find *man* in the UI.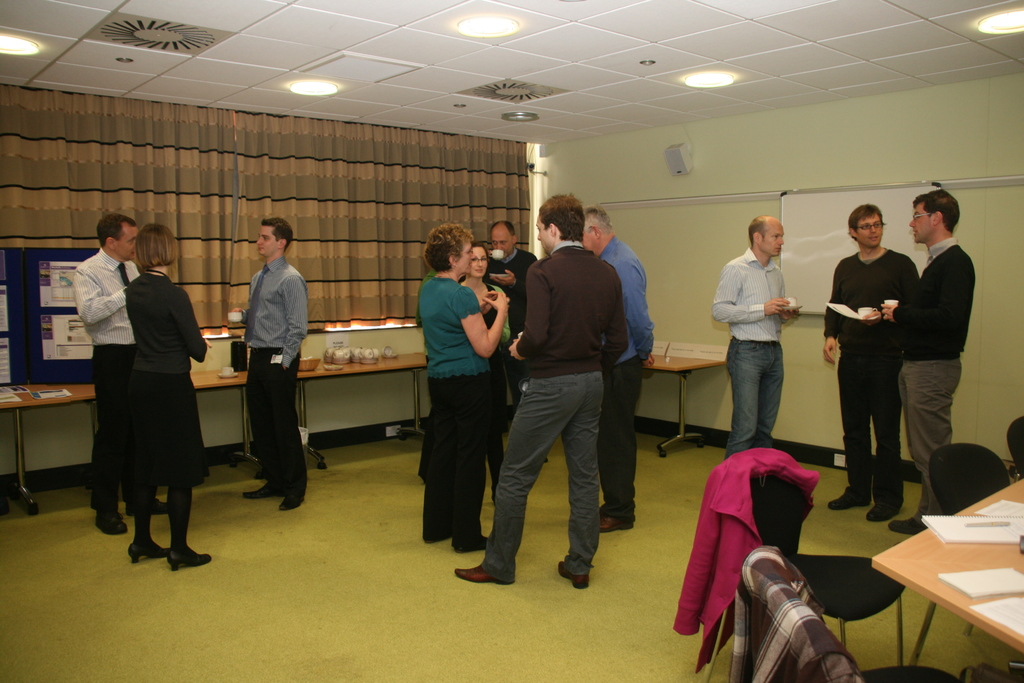
UI element at [left=458, top=220, right=542, bottom=463].
